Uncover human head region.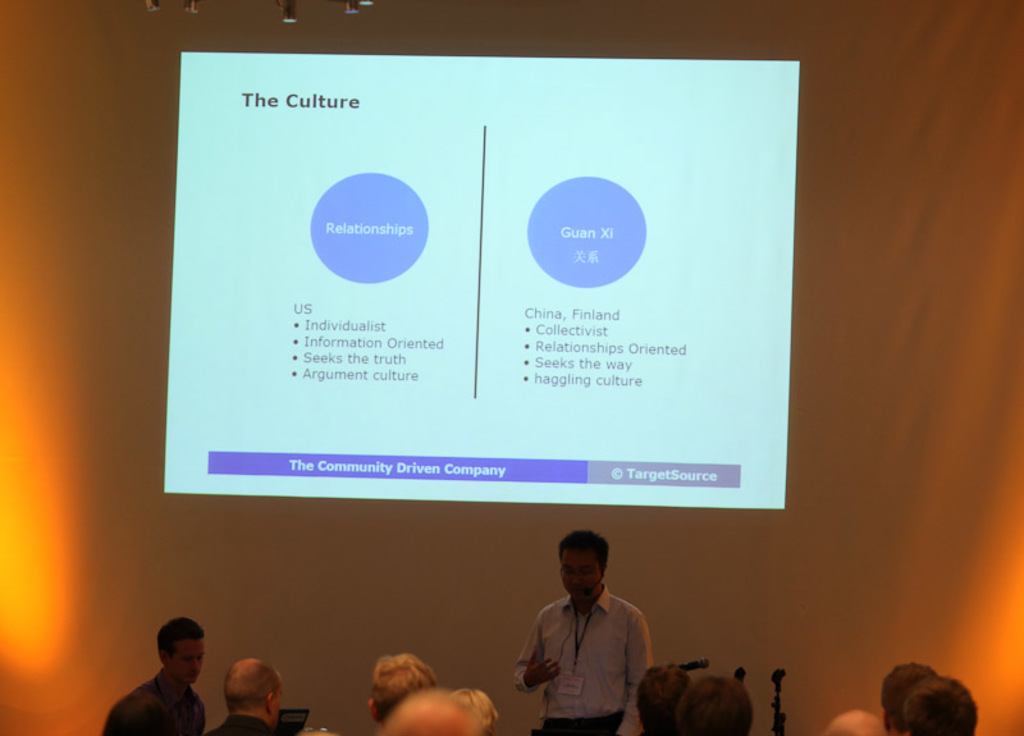
Uncovered: region(366, 652, 438, 727).
